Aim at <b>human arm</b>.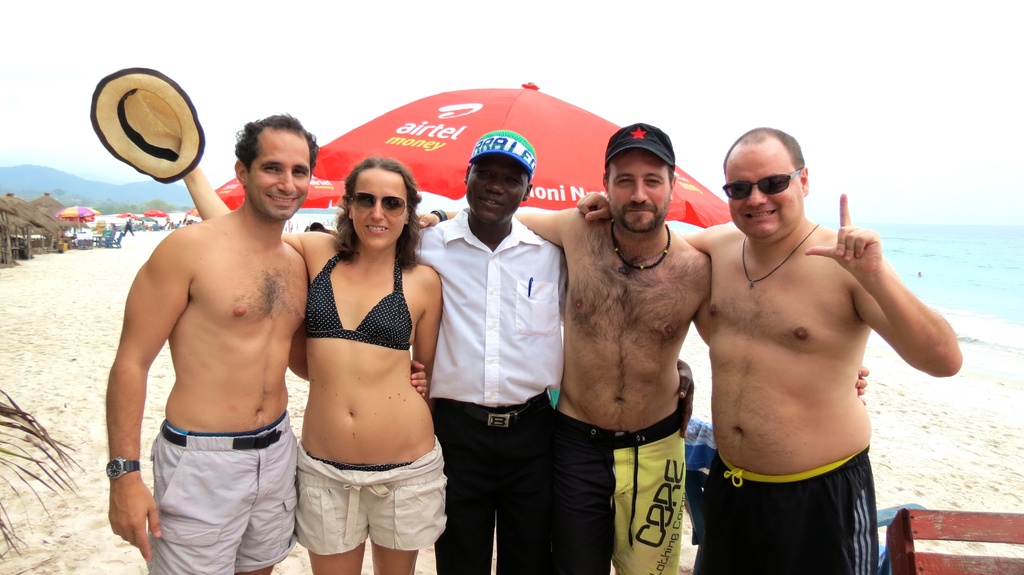
Aimed at region(572, 185, 730, 269).
